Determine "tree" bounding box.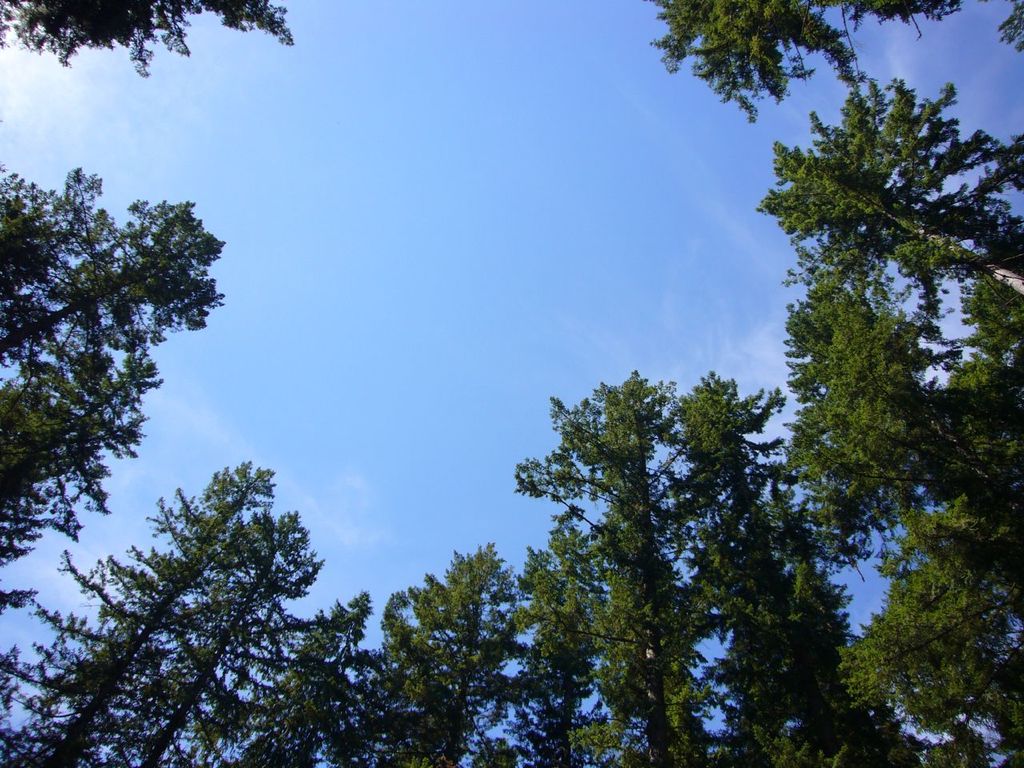
Determined: (left=784, top=292, right=1023, bottom=767).
